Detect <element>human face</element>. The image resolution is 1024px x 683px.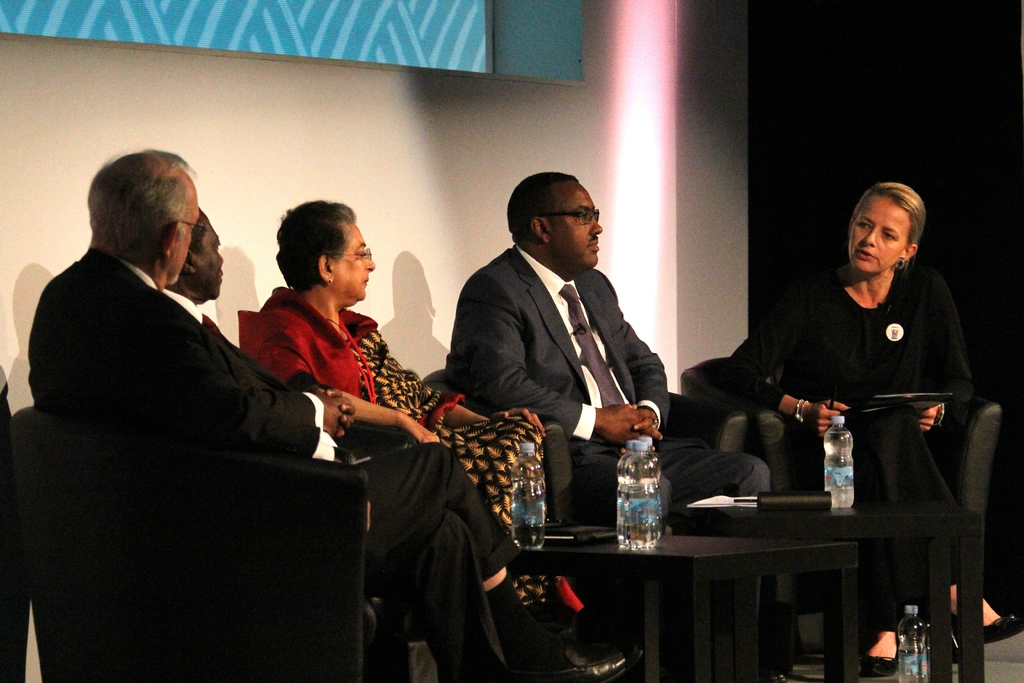
box(174, 183, 204, 287).
